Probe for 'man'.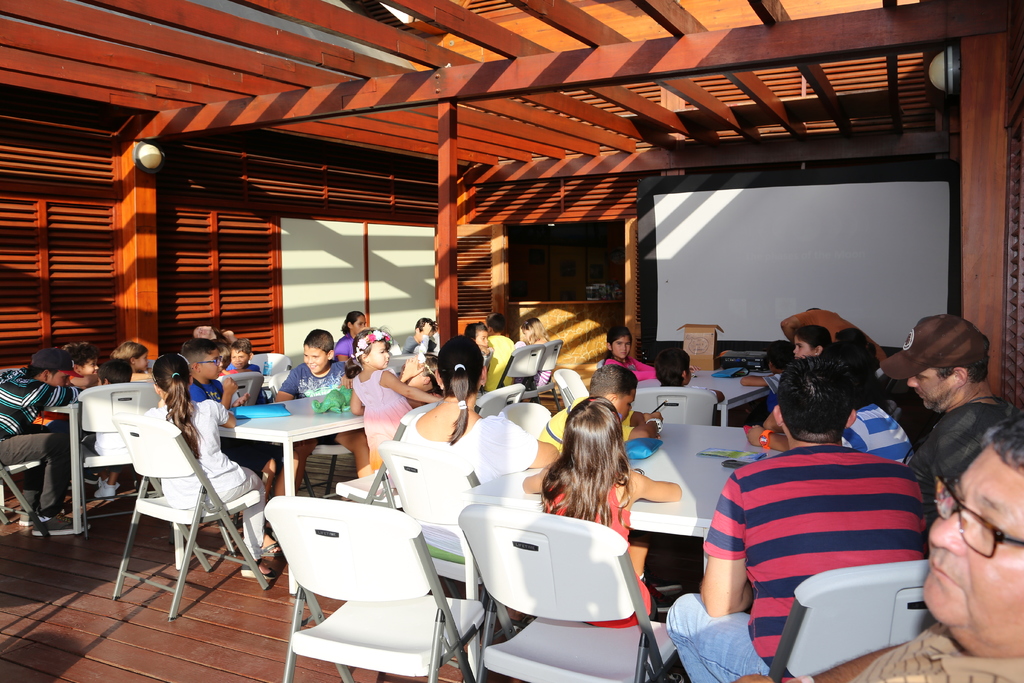
Probe result: rect(0, 347, 96, 534).
